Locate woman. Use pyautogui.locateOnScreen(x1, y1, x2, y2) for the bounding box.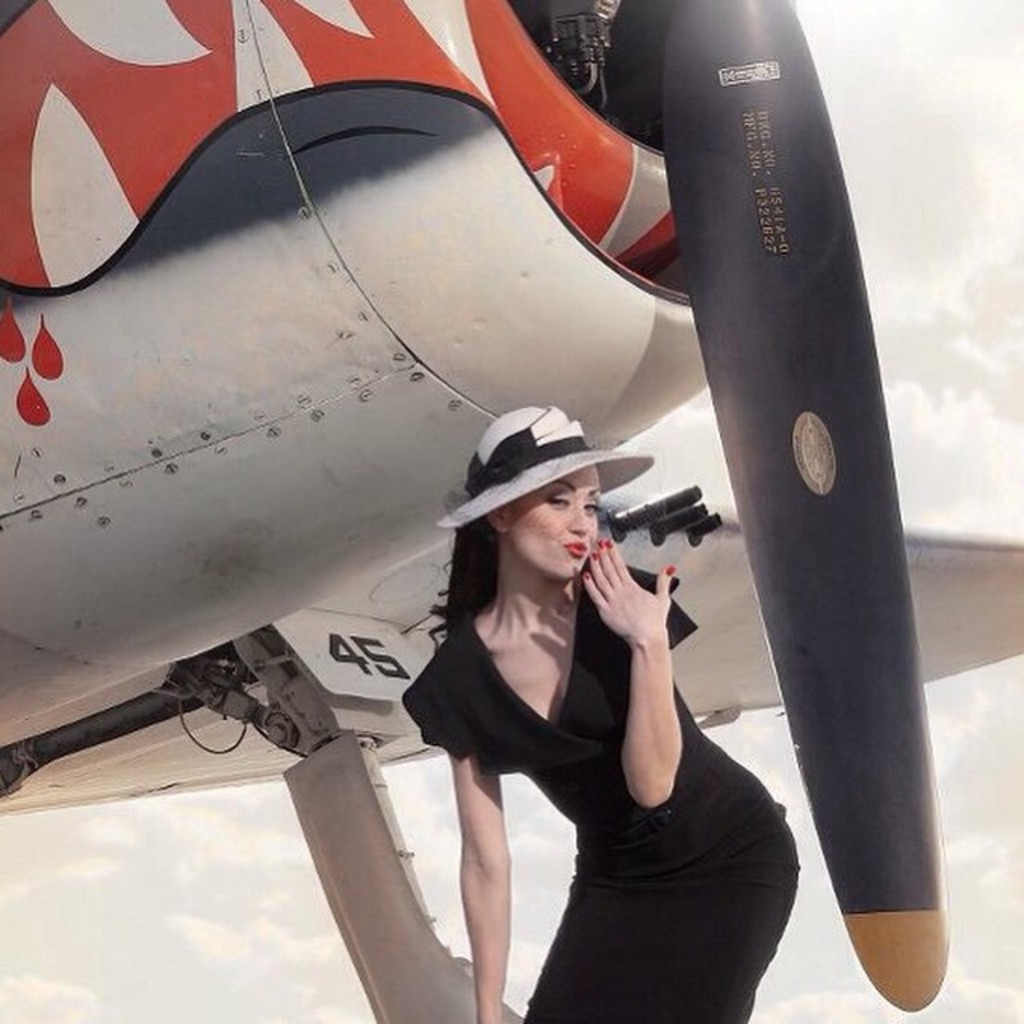
pyautogui.locateOnScreen(389, 382, 784, 1023).
